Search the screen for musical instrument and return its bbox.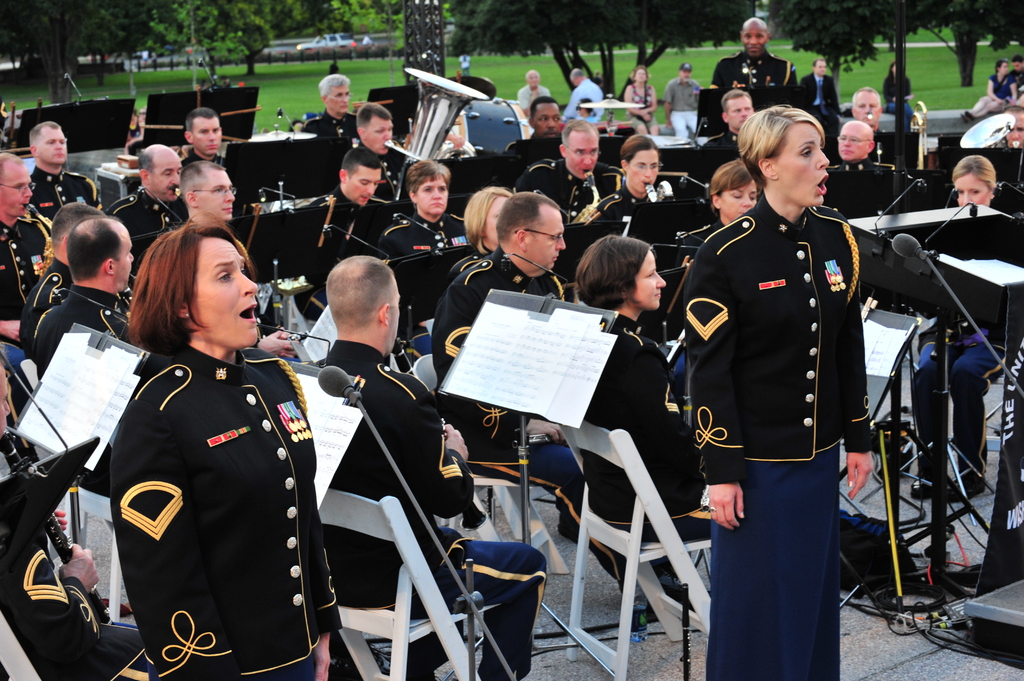
Found: 570, 168, 612, 229.
